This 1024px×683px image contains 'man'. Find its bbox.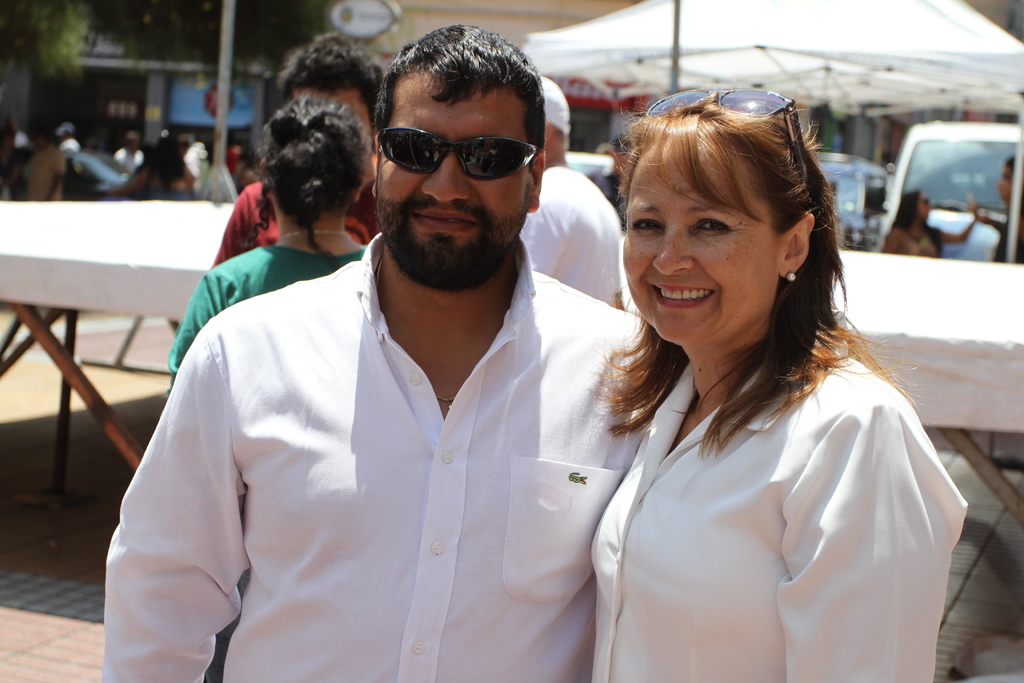
box=[203, 29, 387, 272].
